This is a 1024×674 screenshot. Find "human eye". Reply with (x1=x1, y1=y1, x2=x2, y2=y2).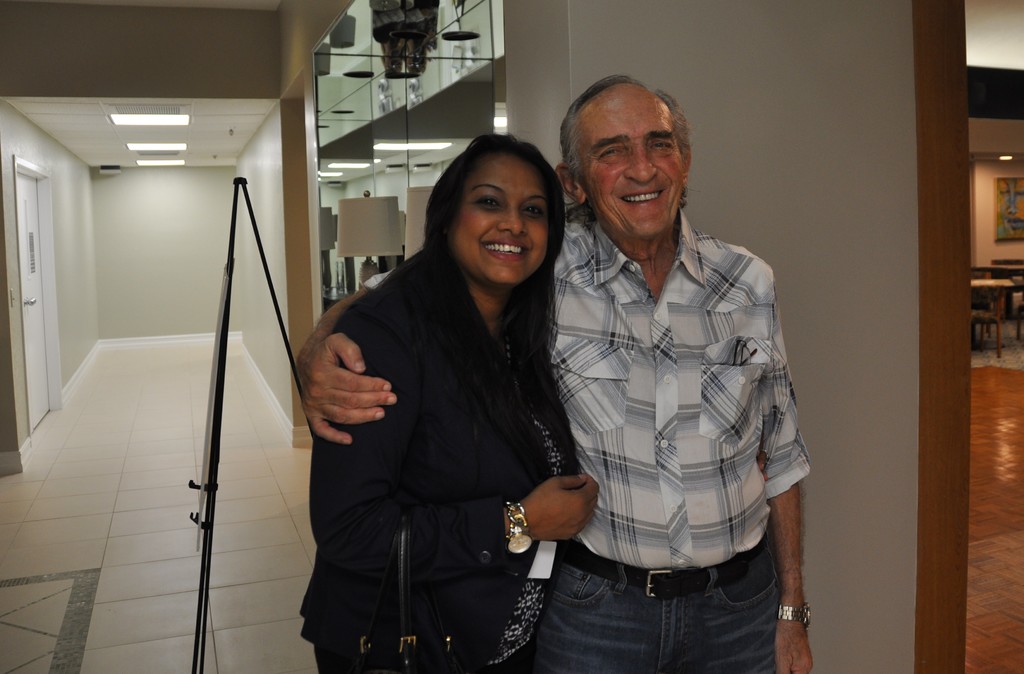
(x1=521, y1=202, x2=543, y2=218).
